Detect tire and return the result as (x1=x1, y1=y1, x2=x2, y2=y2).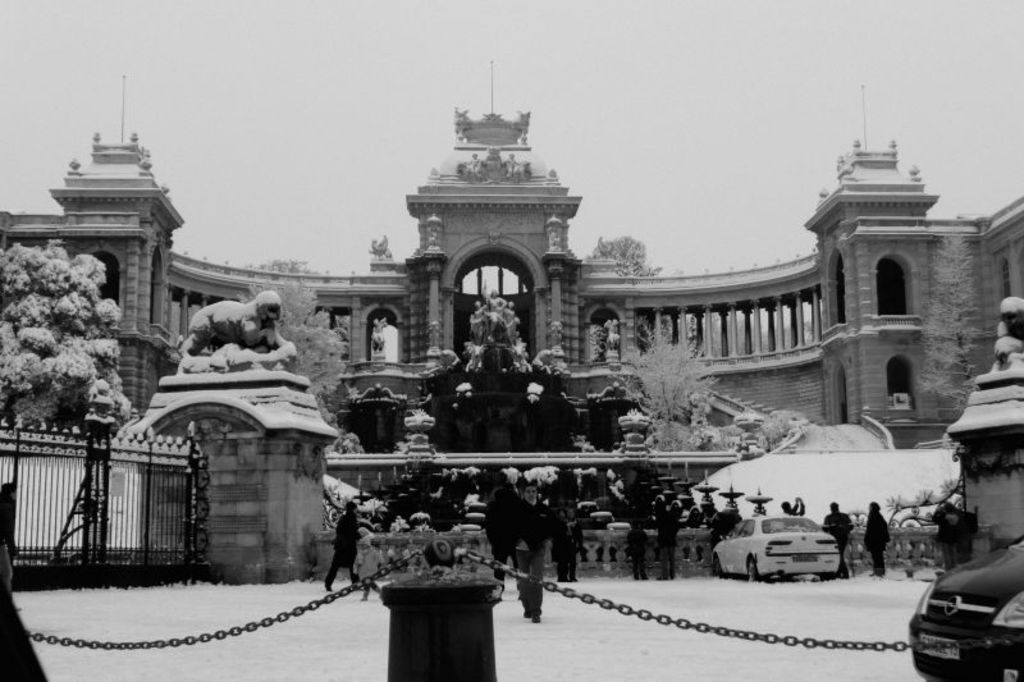
(x1=746, y1=557, x2=755, y2=581).
